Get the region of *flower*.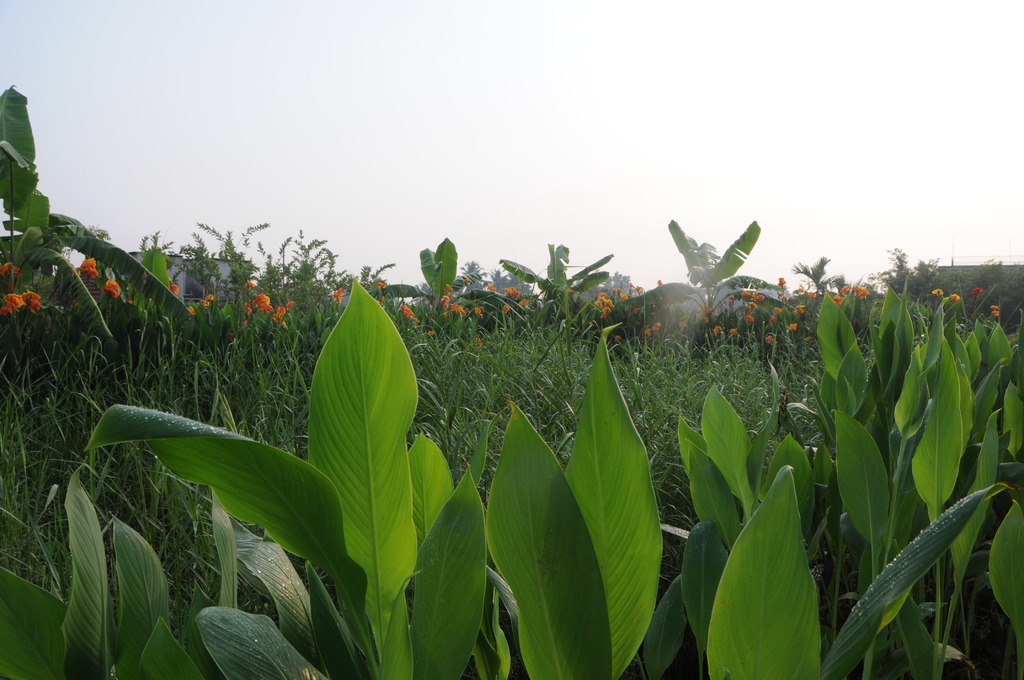
x1=0 y1=259 x2=20 y2=280.
